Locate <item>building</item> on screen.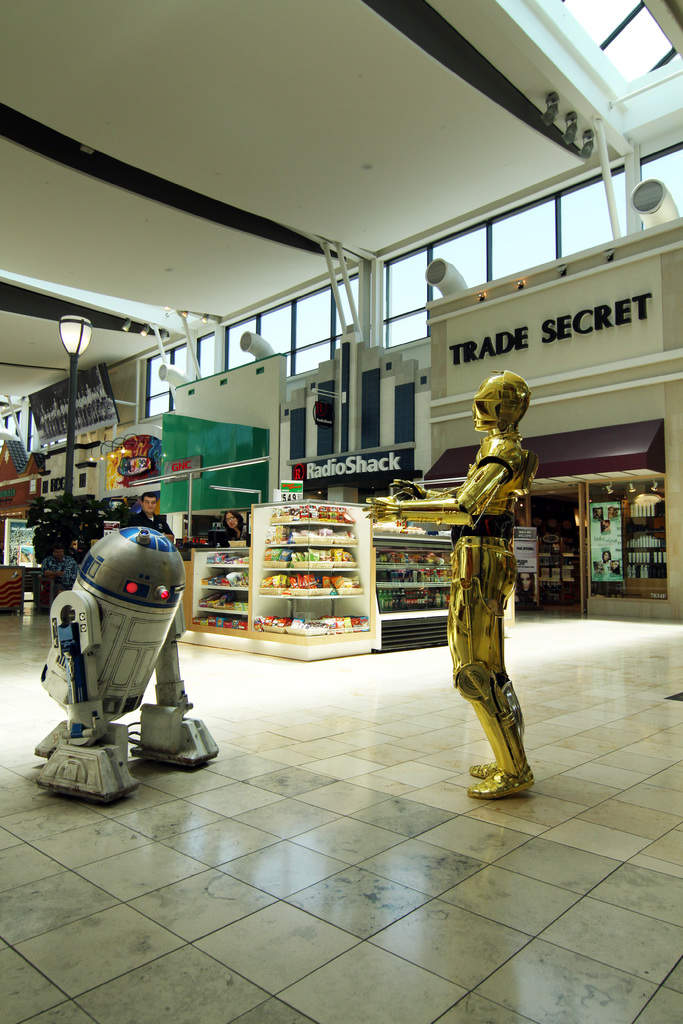
On screen at 0,0,682,1021.
